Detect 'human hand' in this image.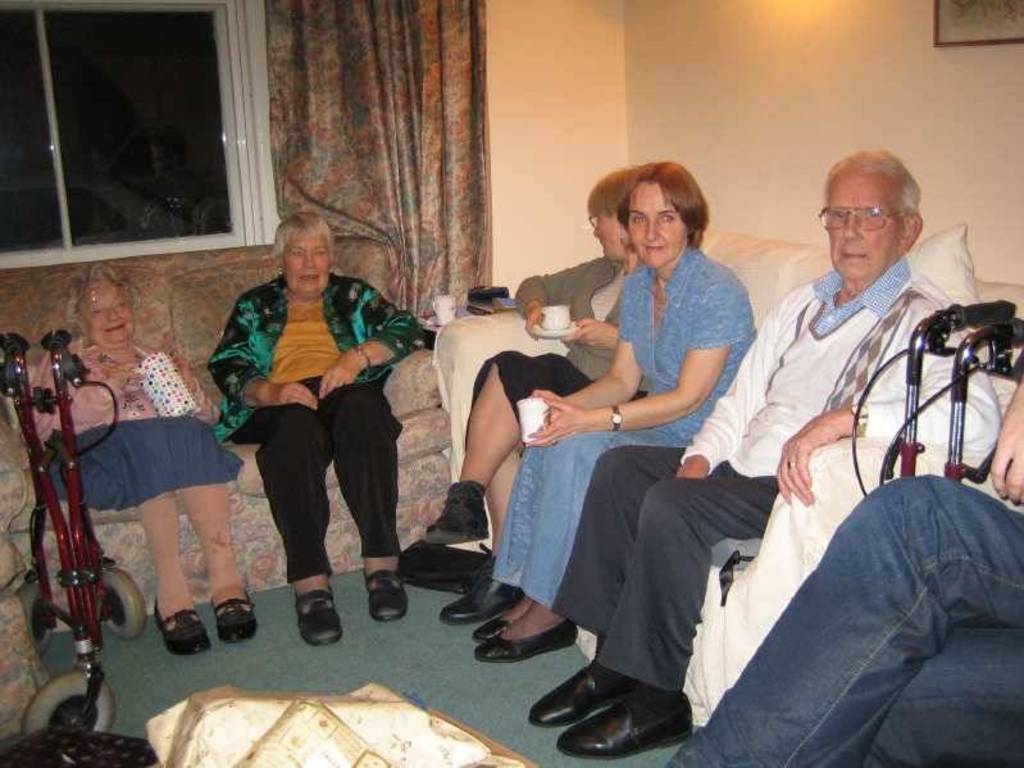
Detection: {"left": 988, "top": 378, "right": 1023, "bottom": 506}.
